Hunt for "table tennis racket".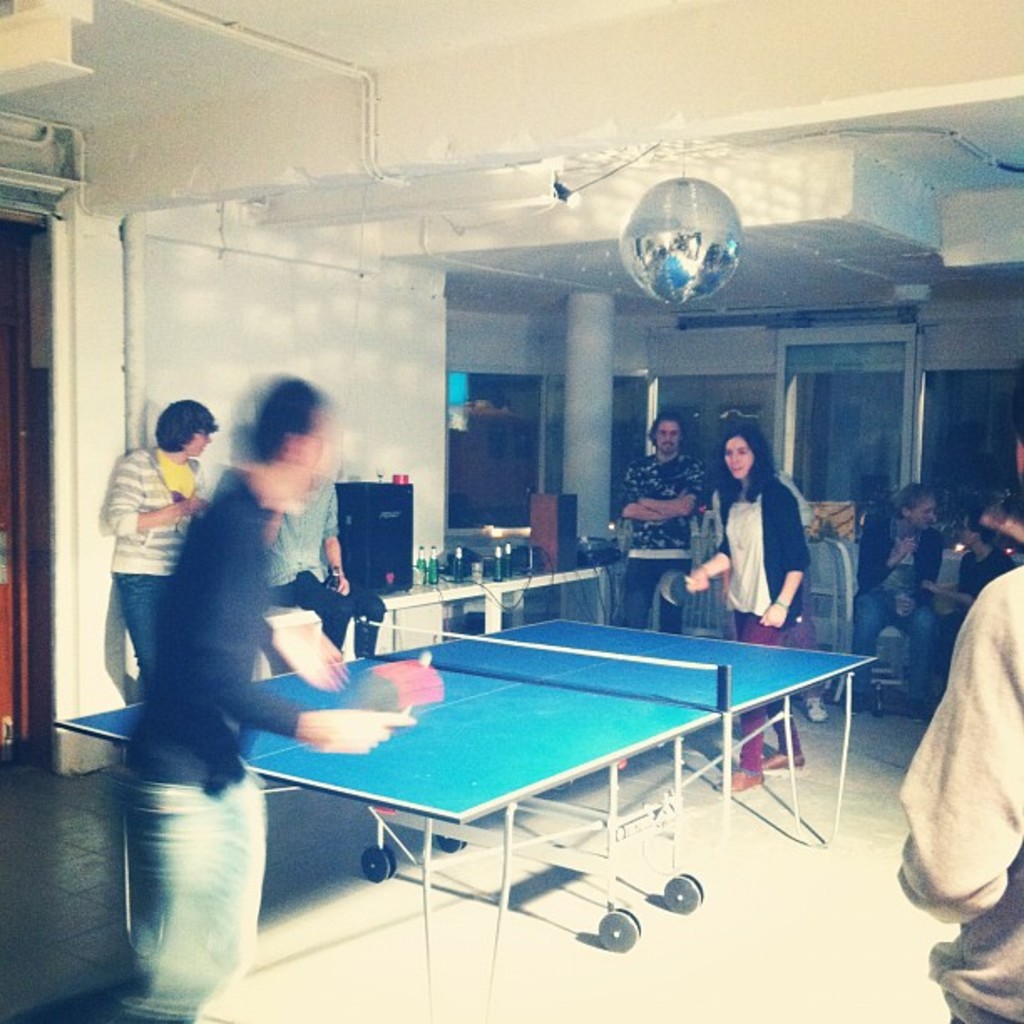
Hunted down at crop(661, 574, 703, 606).
